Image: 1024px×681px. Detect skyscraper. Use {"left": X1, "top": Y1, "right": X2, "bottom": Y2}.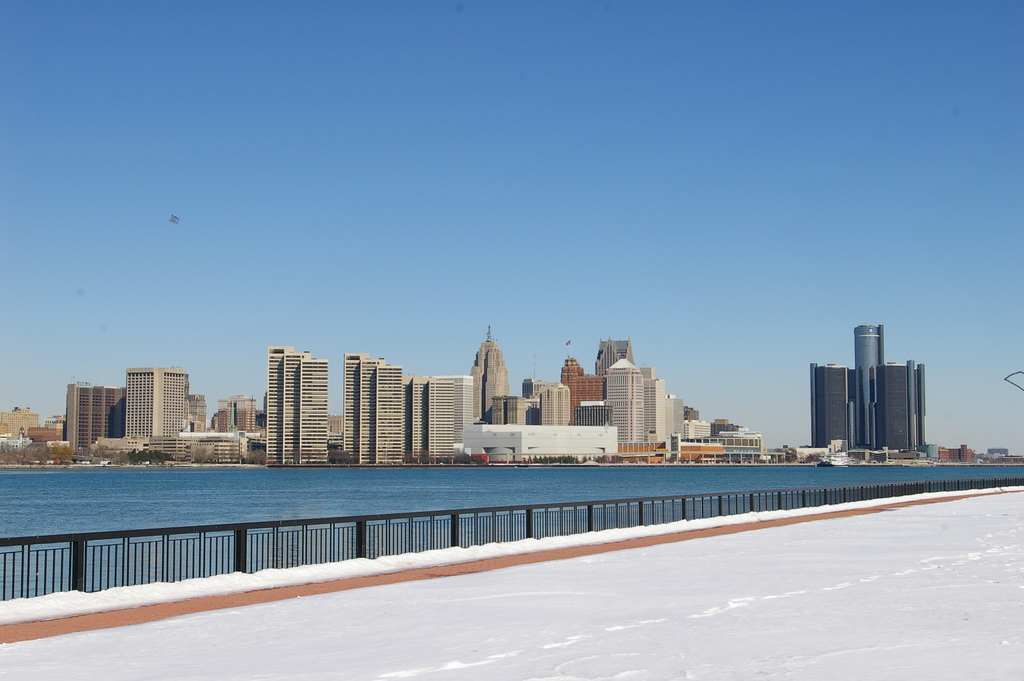
{"left": 591, "top": 334, "right": 635, "bottom": 371}.
